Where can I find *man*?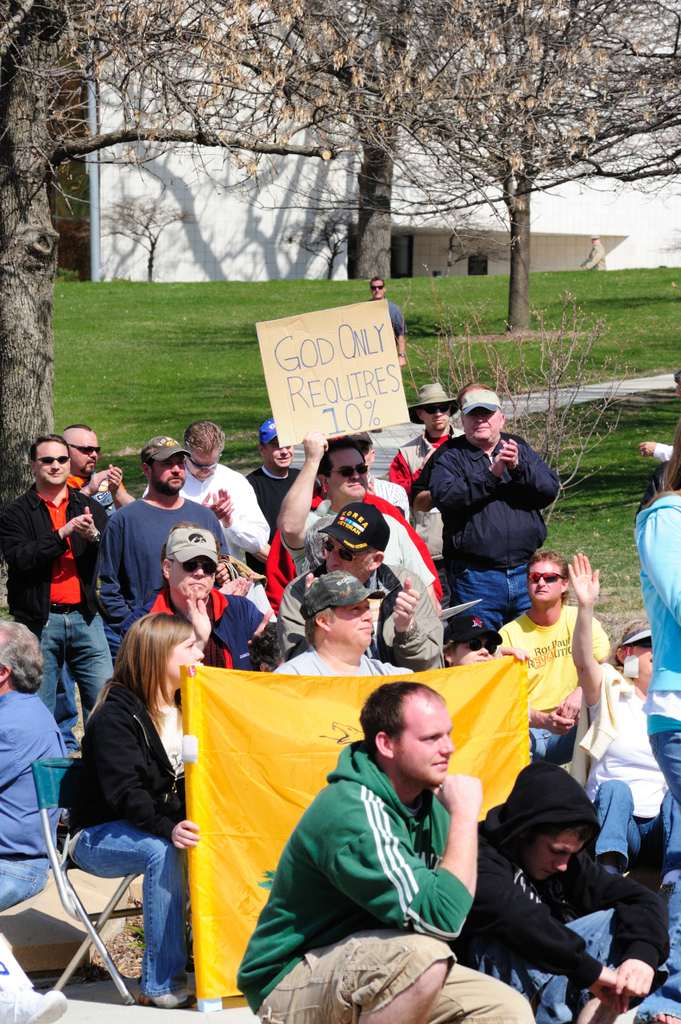
You can find it at left=562, top=548, right=661, bottom=872.
